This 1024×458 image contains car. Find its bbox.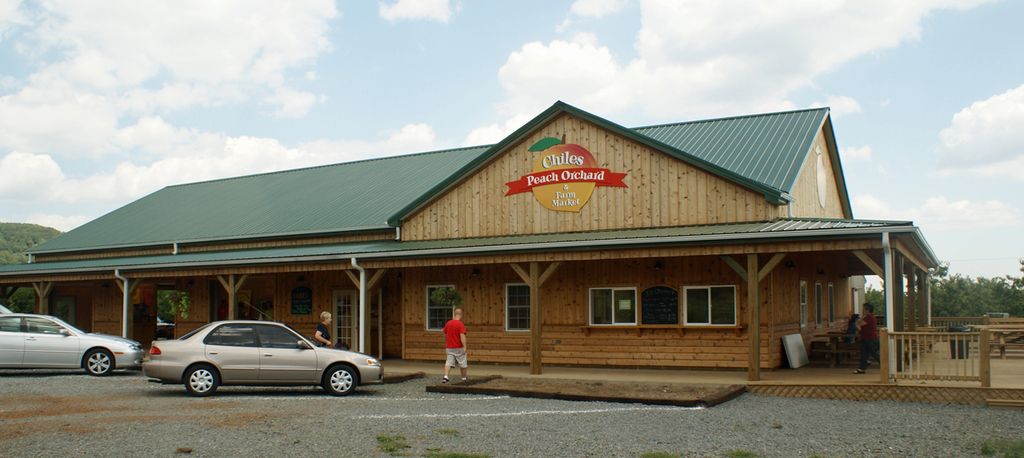
region(142, 321, 369, 398).
